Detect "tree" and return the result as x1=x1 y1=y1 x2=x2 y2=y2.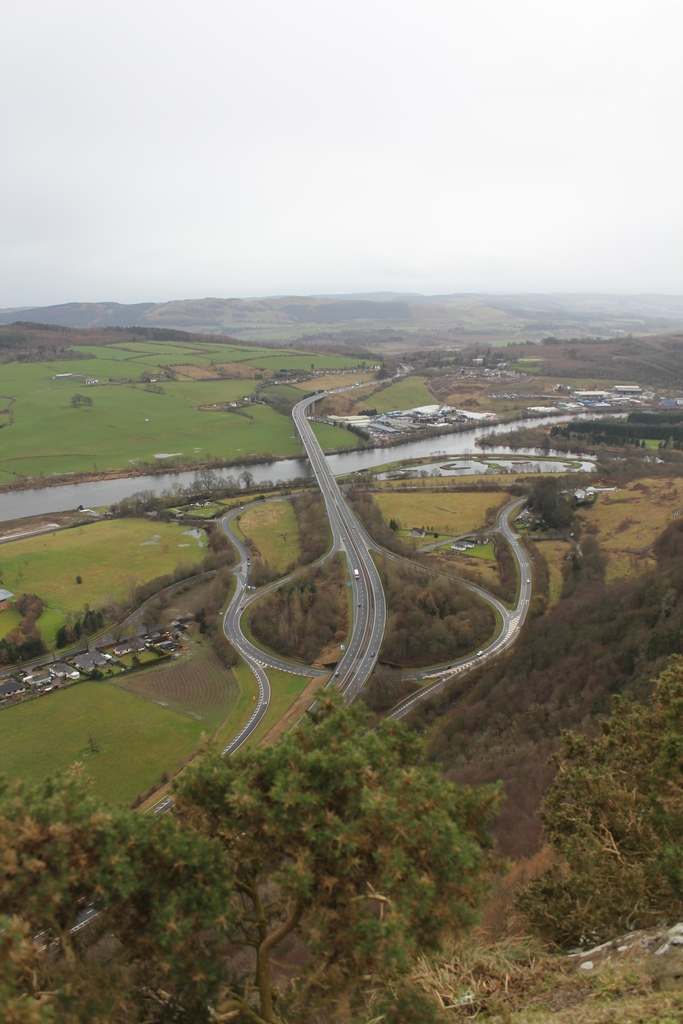
x1=520 y1=655 x2=682 y2=956.
